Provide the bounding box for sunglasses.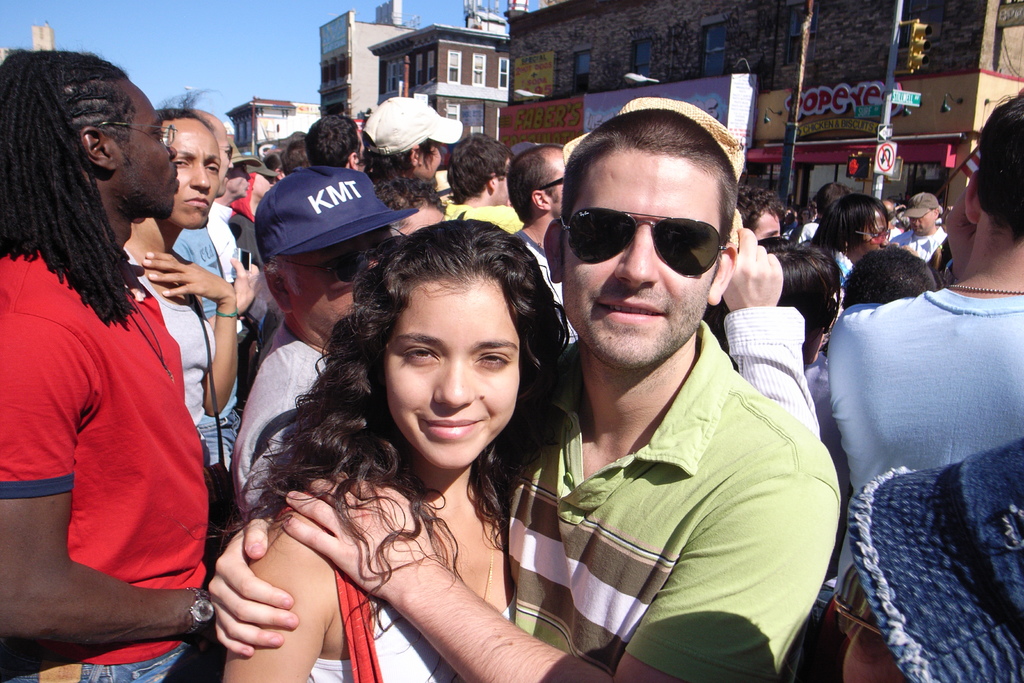
x1=563 y1=210 x2=724 y2=278.
